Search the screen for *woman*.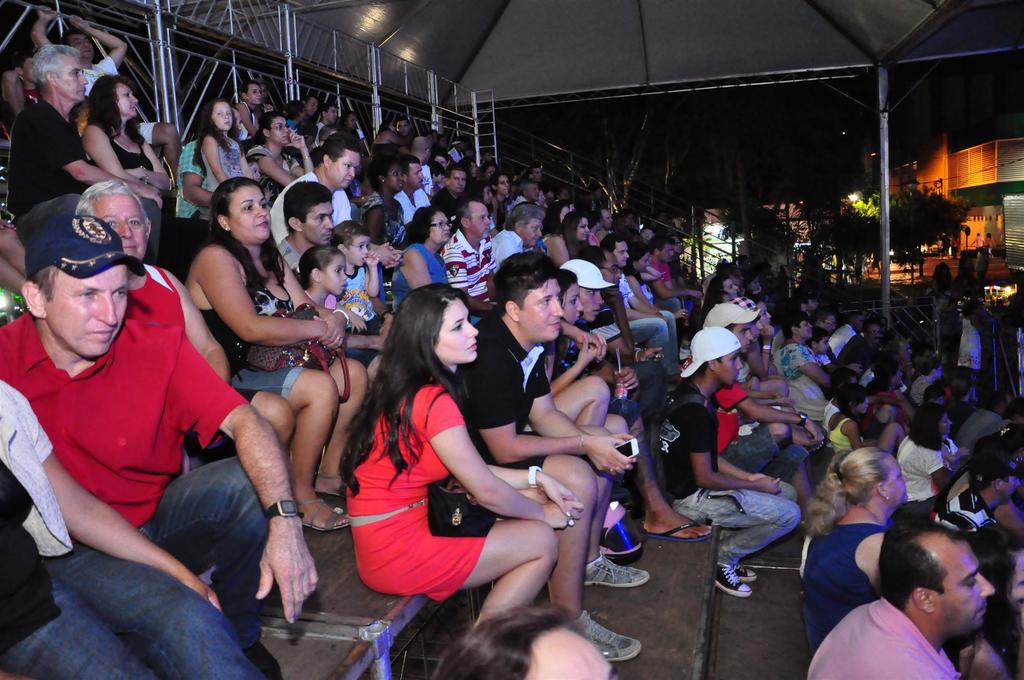
Found at bbox=[371, 119, 410, 156].
